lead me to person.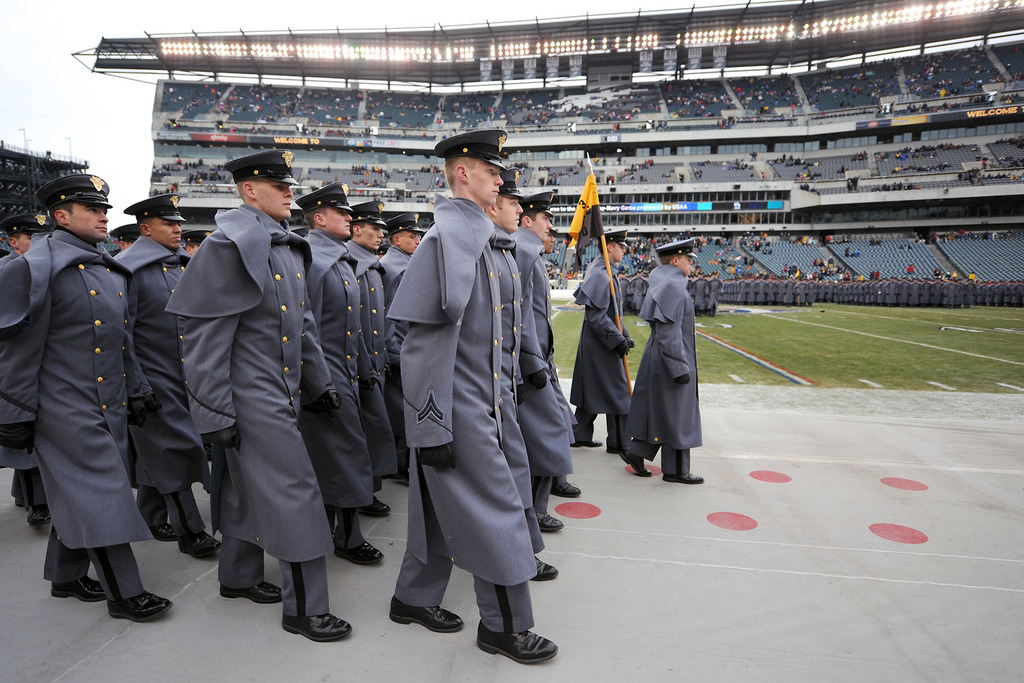
Lead to BBox(625, 230, 709, 500).
